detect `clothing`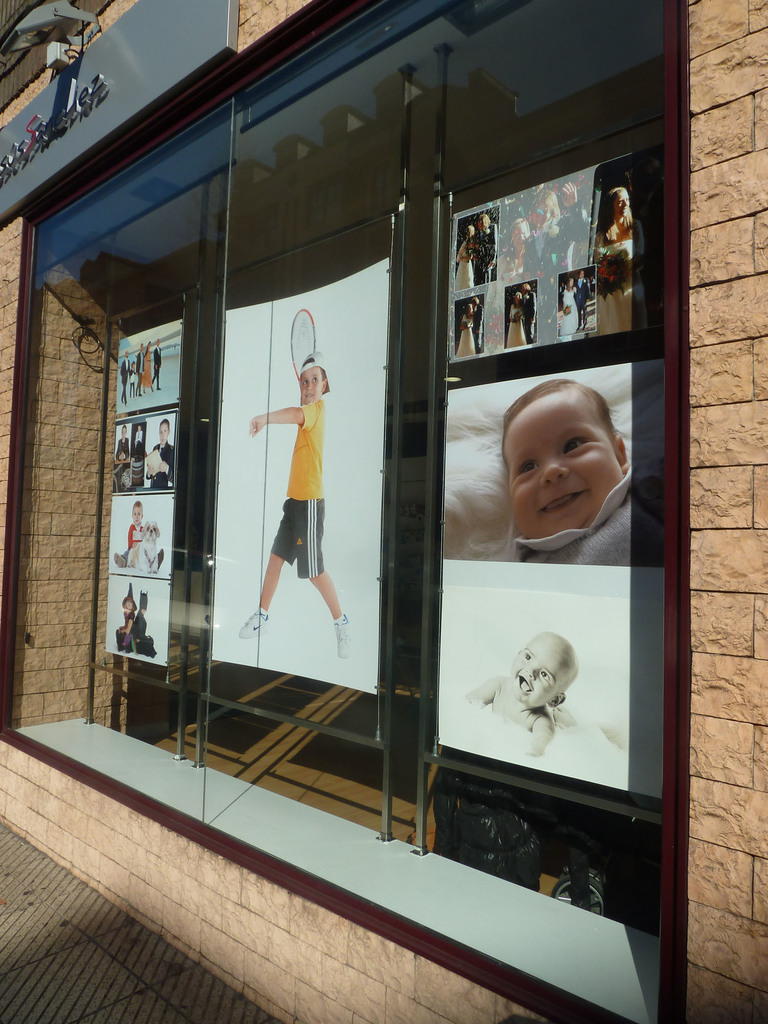
[259, 345, 341, 611]
